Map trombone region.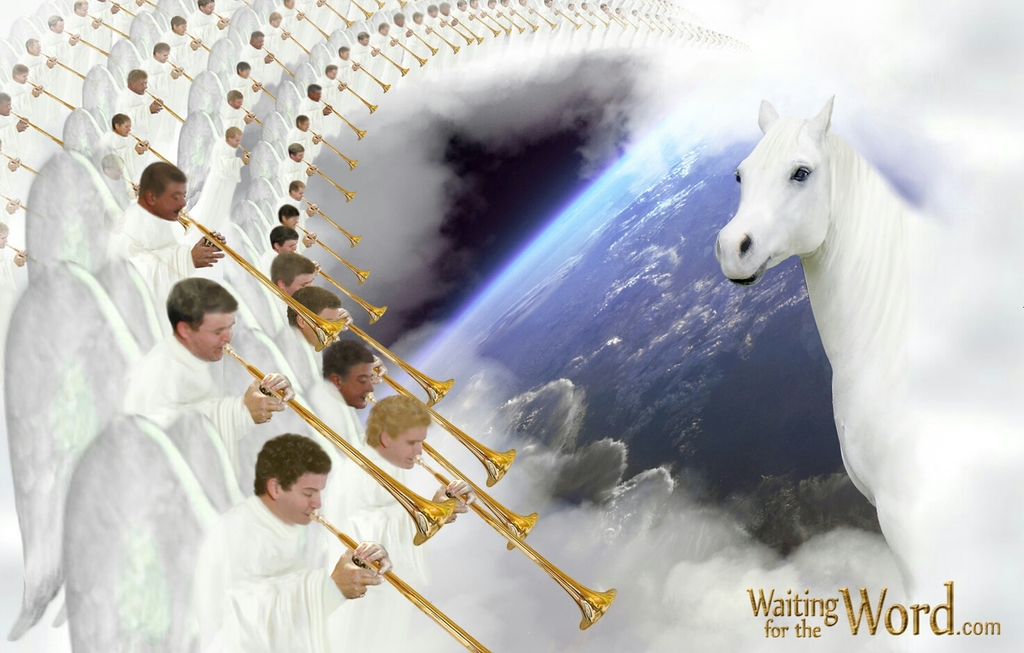
Mapped to BBox(8, 104, 65, 150).
